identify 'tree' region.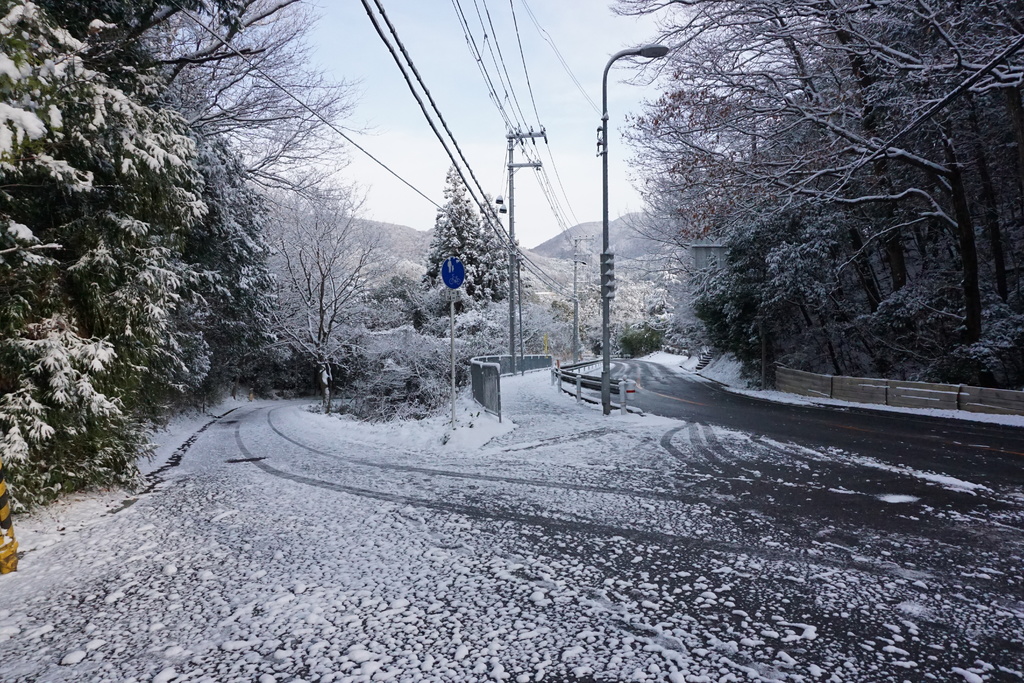
Region: {"x1": 466, "y1": 195, "x2": 522, "y2": 327}.
